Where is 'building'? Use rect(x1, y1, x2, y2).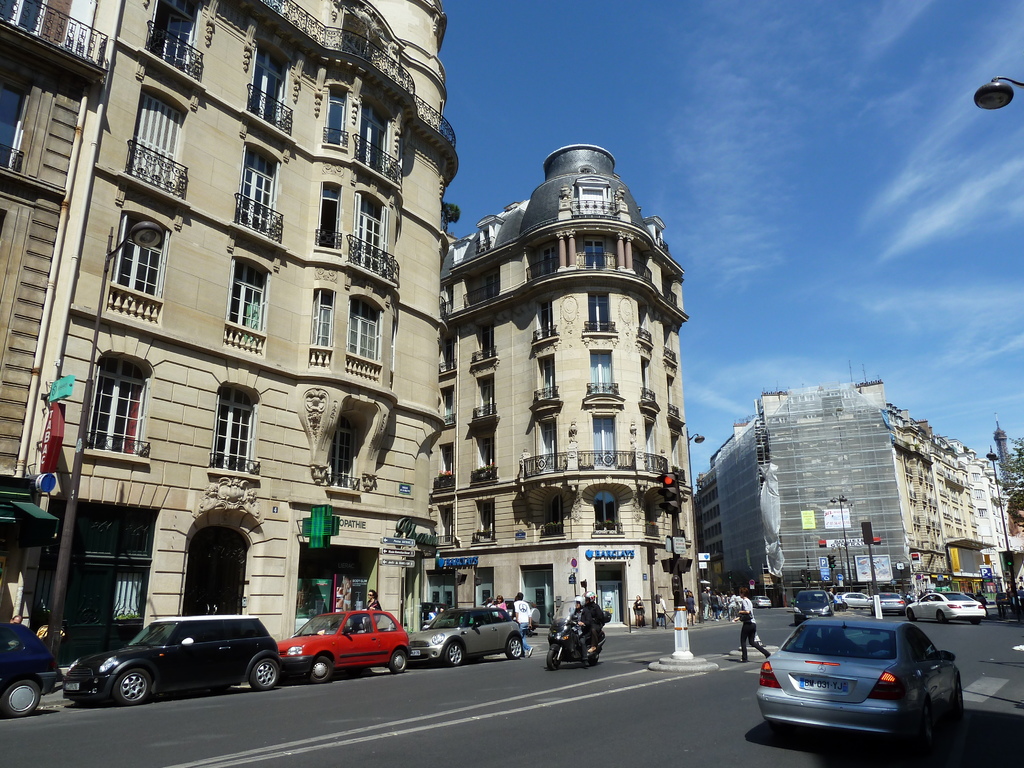
rect(438, 141, 703, 628).
